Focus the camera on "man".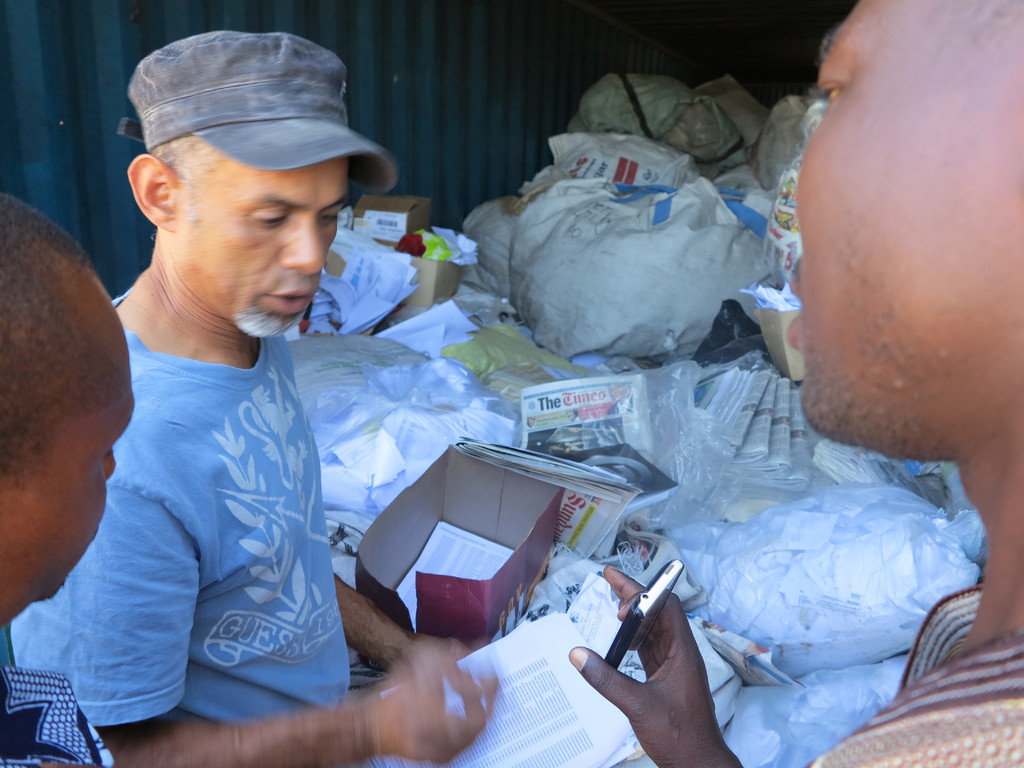
Focus region: BBox(0, 188, 131, 767).
